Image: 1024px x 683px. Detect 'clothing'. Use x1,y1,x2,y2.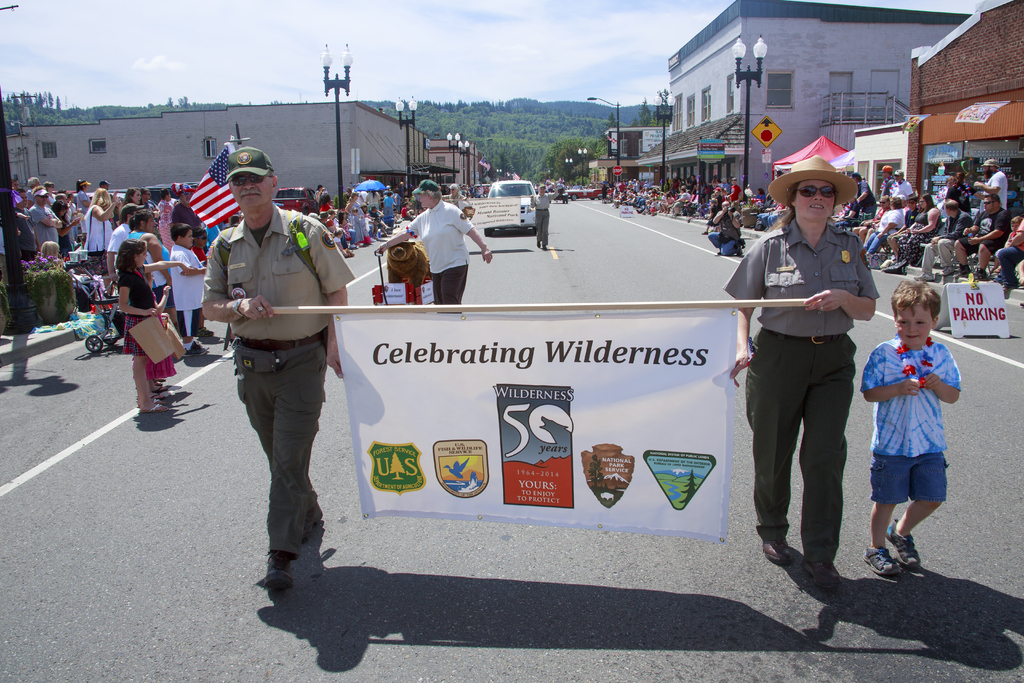
420,201,473,326.
